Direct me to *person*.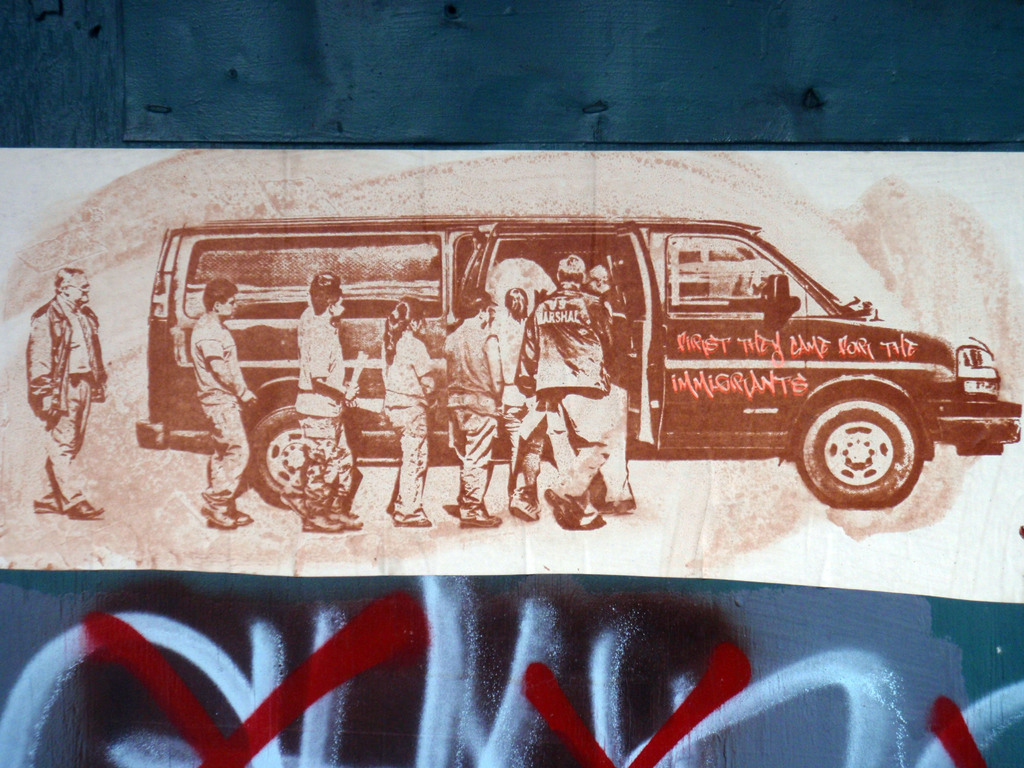
Direction: bbox(186, 278, 257, 532).
